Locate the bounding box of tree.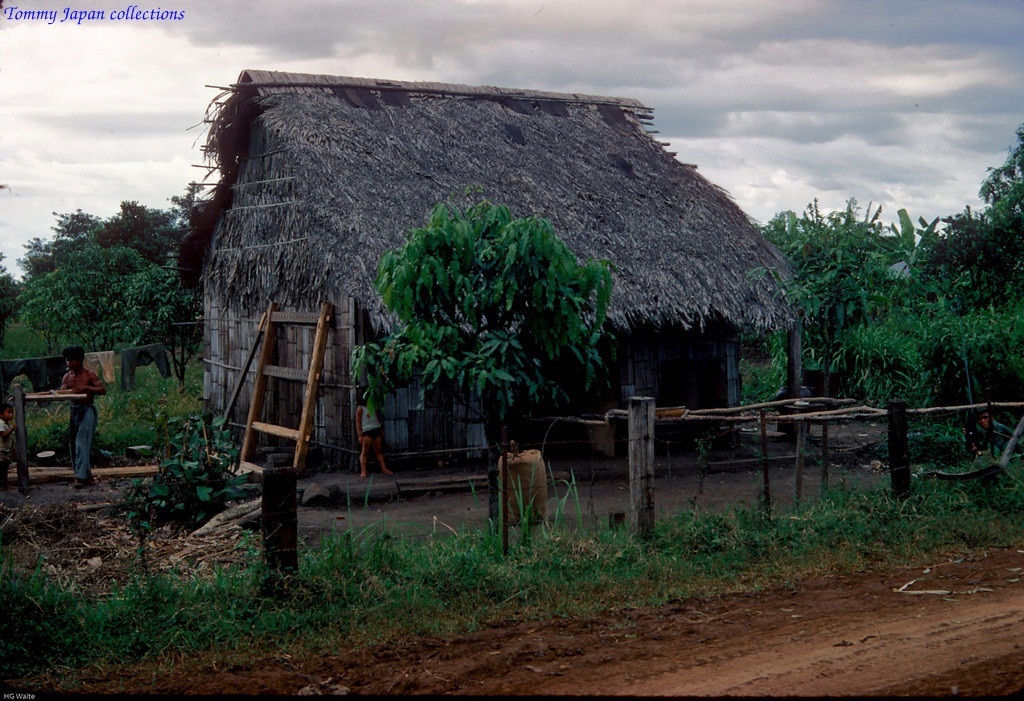
Bounding box: pyautogui.locateOnScreen(759, 190, 897, 341).
